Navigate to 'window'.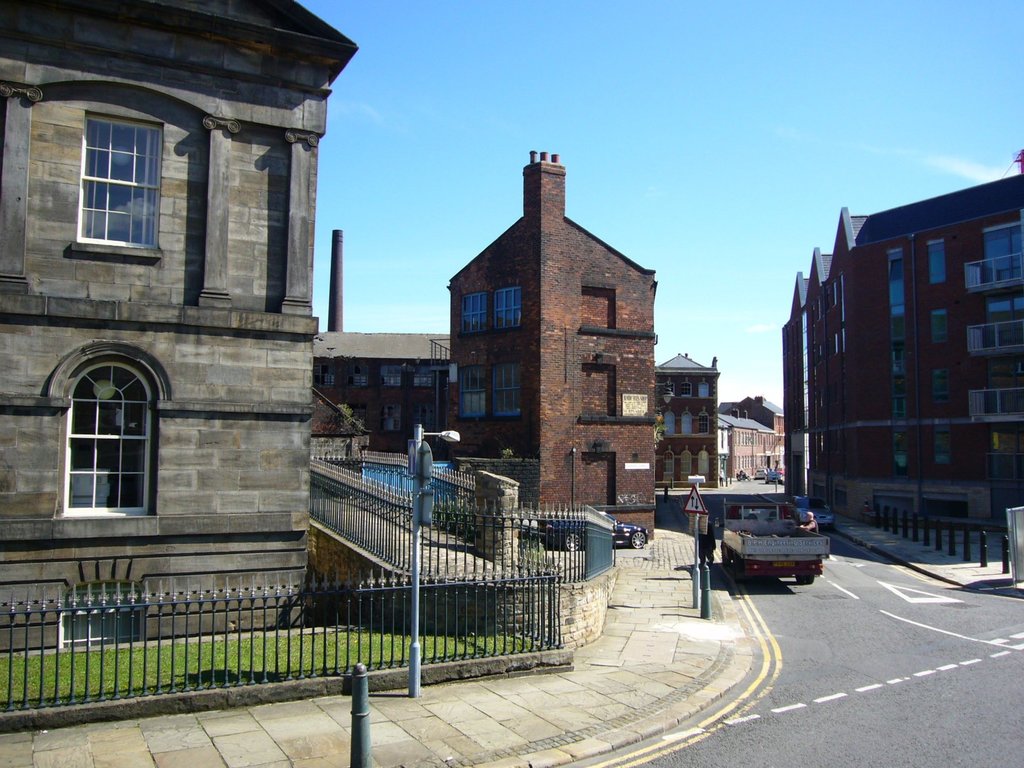
Navigation target: (left=460, top=293, right=488, bottom=336).
